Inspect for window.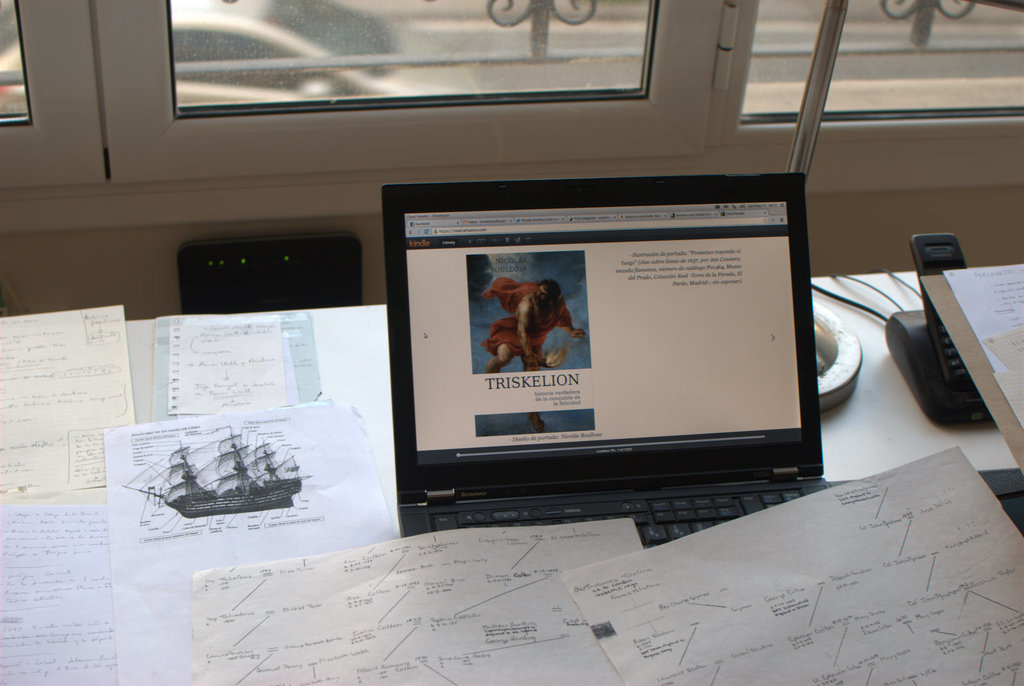
Inspection: 0,0,1023,196.
